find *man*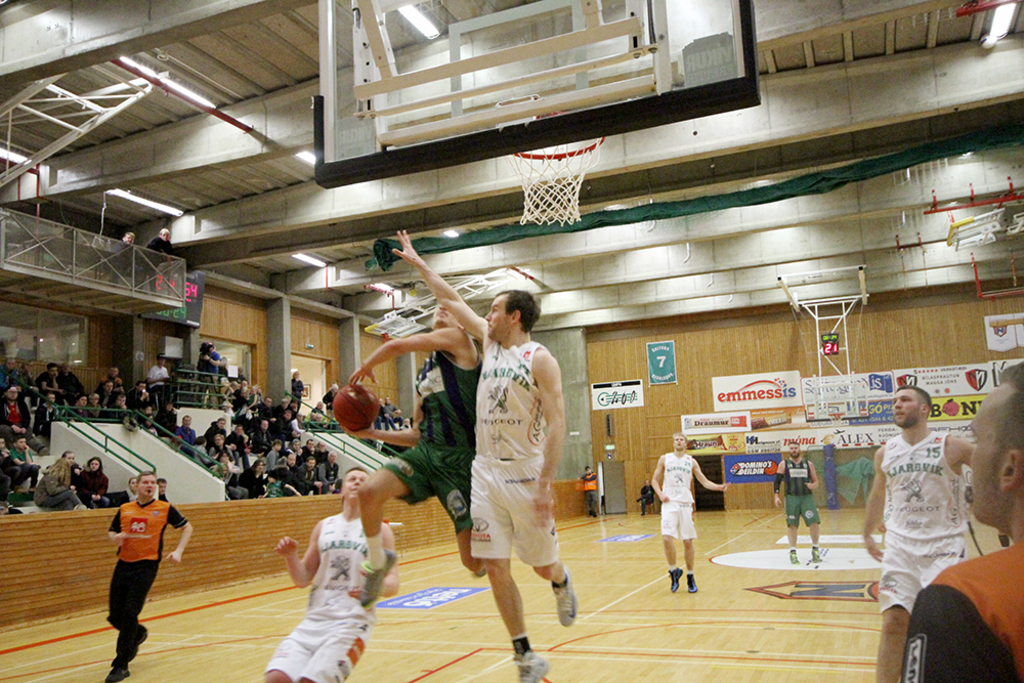
770,442,820,564
